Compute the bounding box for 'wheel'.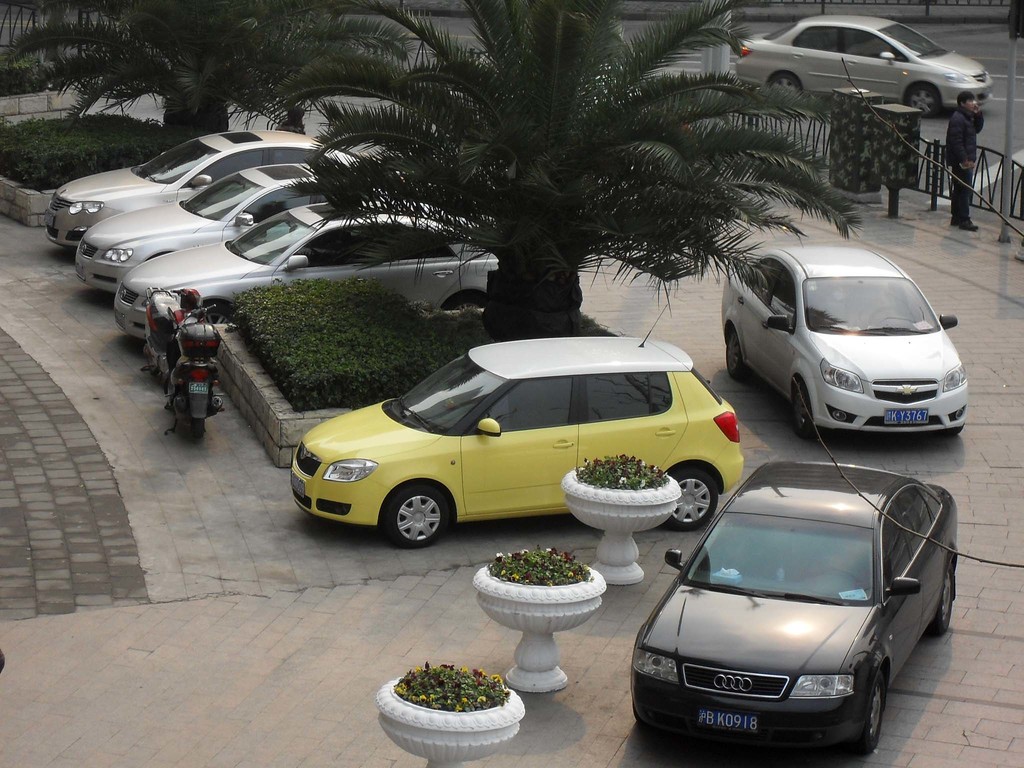
select_region(664, 466, 715, 531).
